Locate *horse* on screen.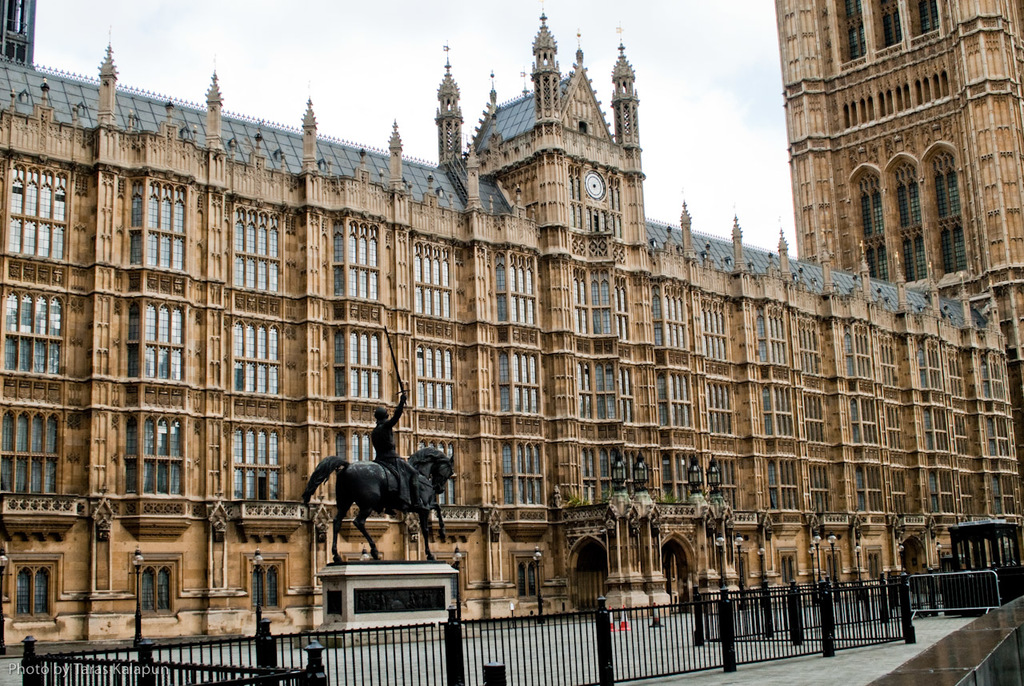
On screen at detection(298, 443, 457, 562).
